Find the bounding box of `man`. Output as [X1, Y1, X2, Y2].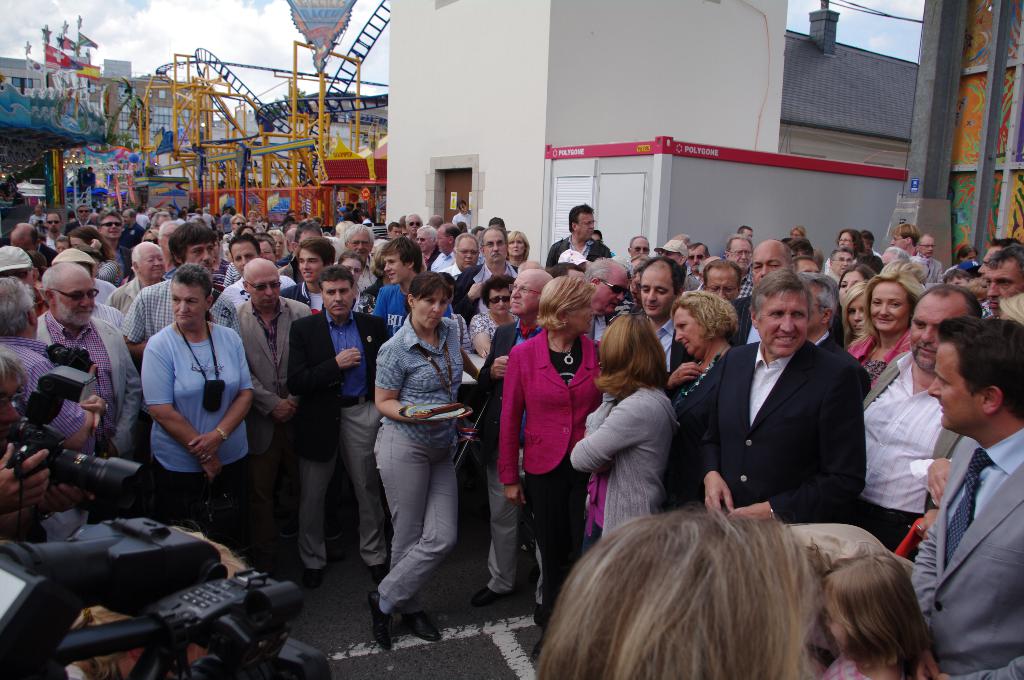
[372, 241, 419, 338].
